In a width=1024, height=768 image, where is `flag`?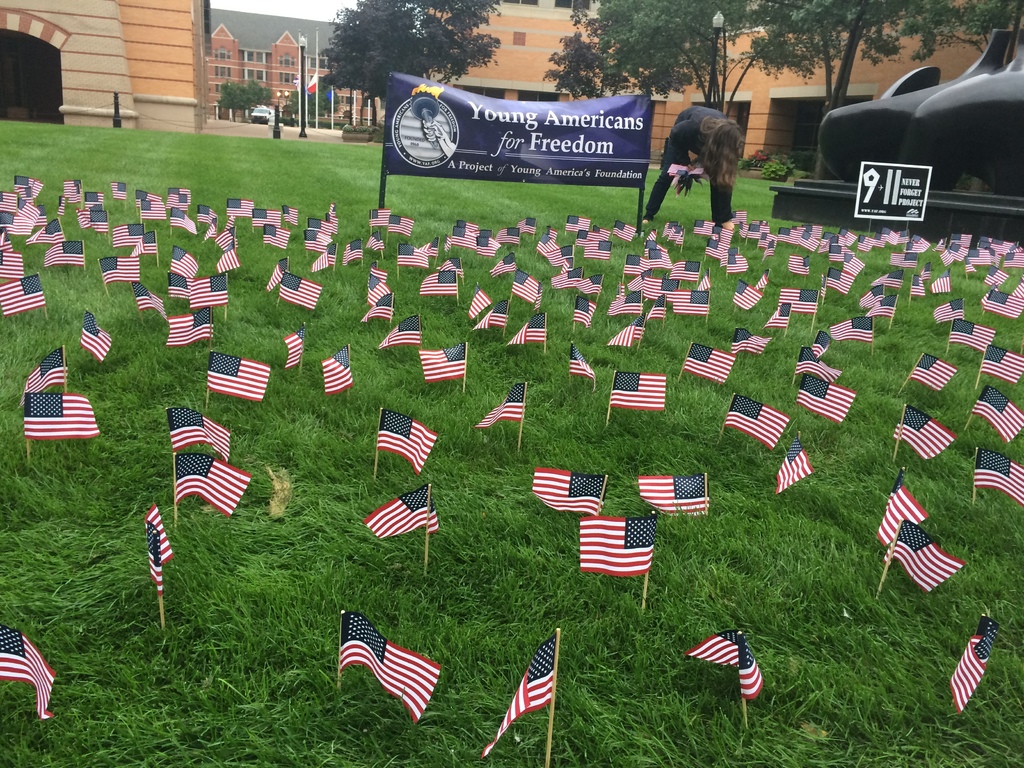
[left=24, top=214, right=72, bottom=250].
